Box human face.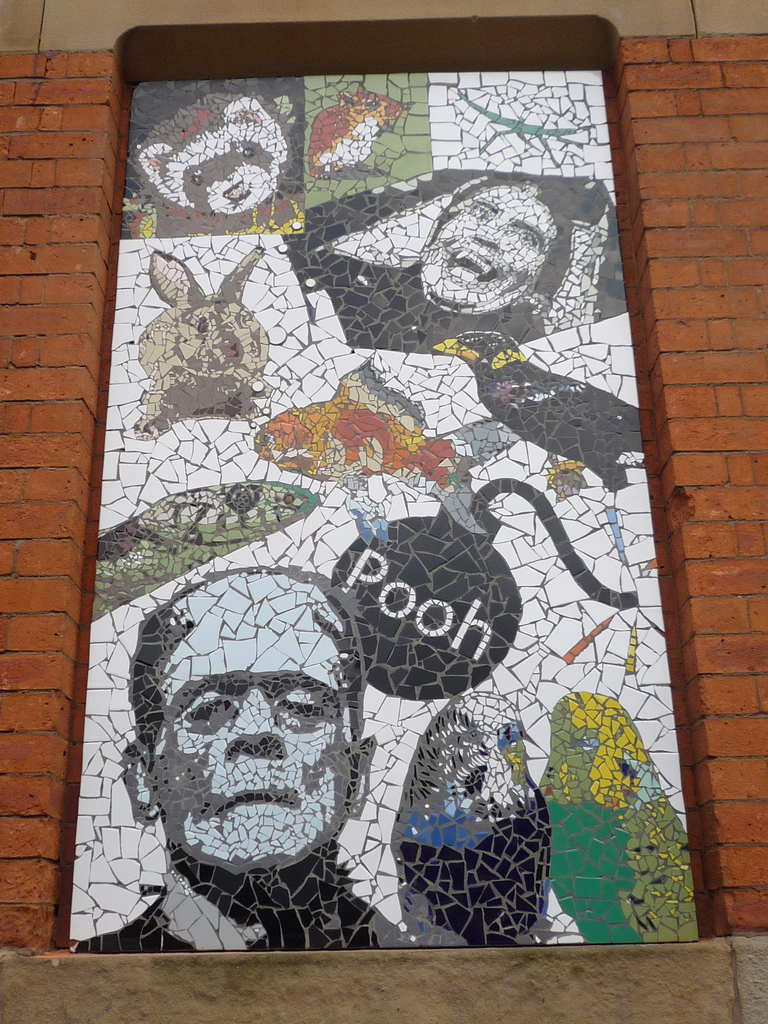
box=[157, 563, 351, 872].
